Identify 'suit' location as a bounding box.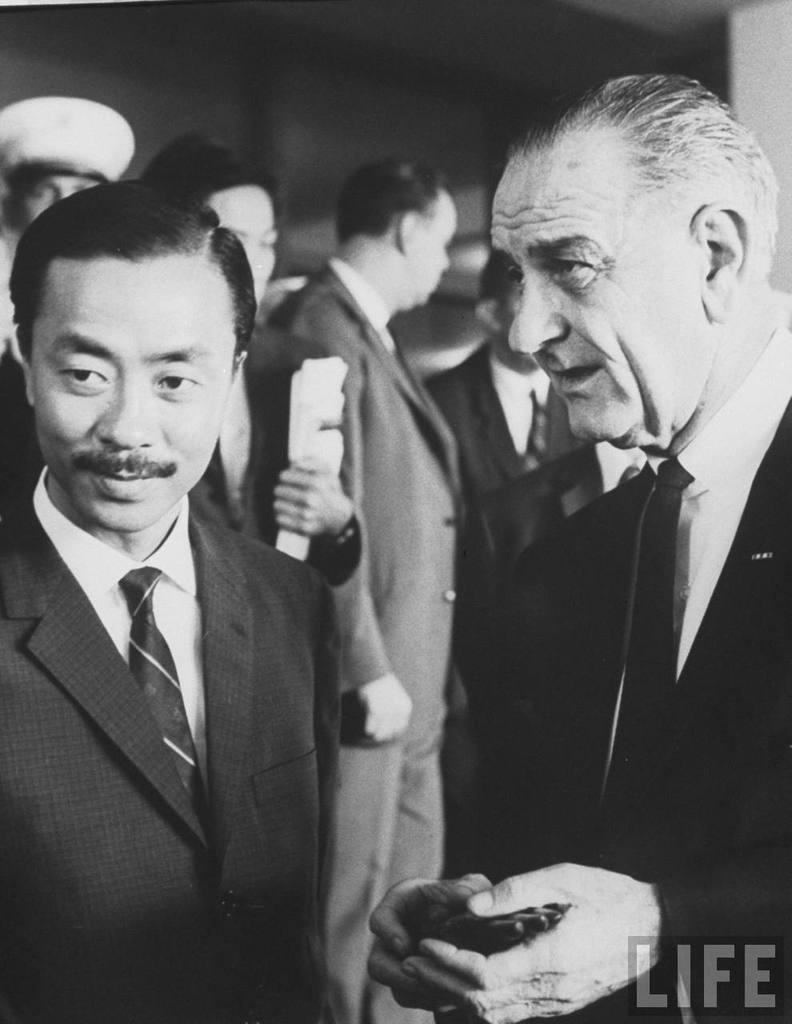
Rect(423, 342, 586, 498).
